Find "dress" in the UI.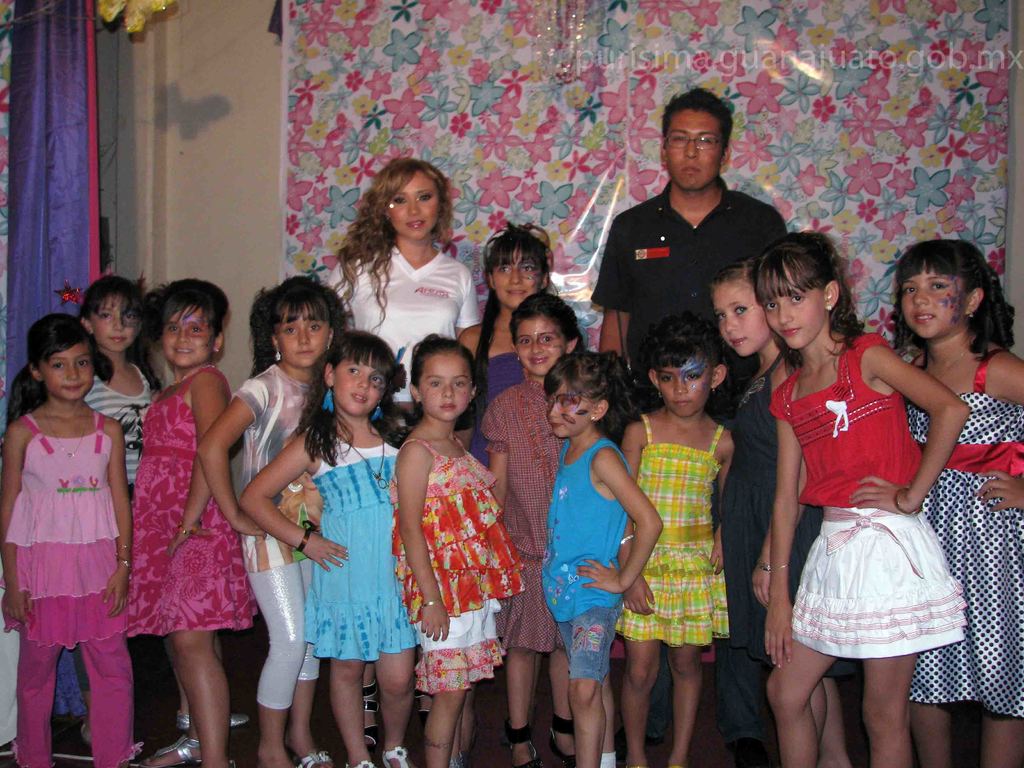
UI element at 297 420 420 665.
